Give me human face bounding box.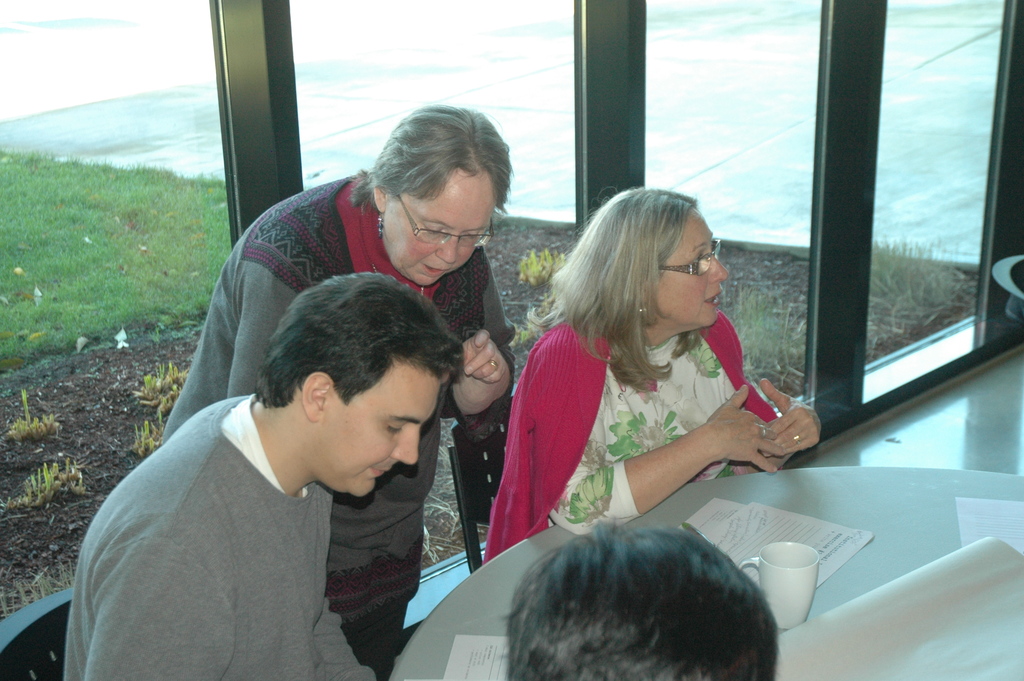
316 346 458 515.
